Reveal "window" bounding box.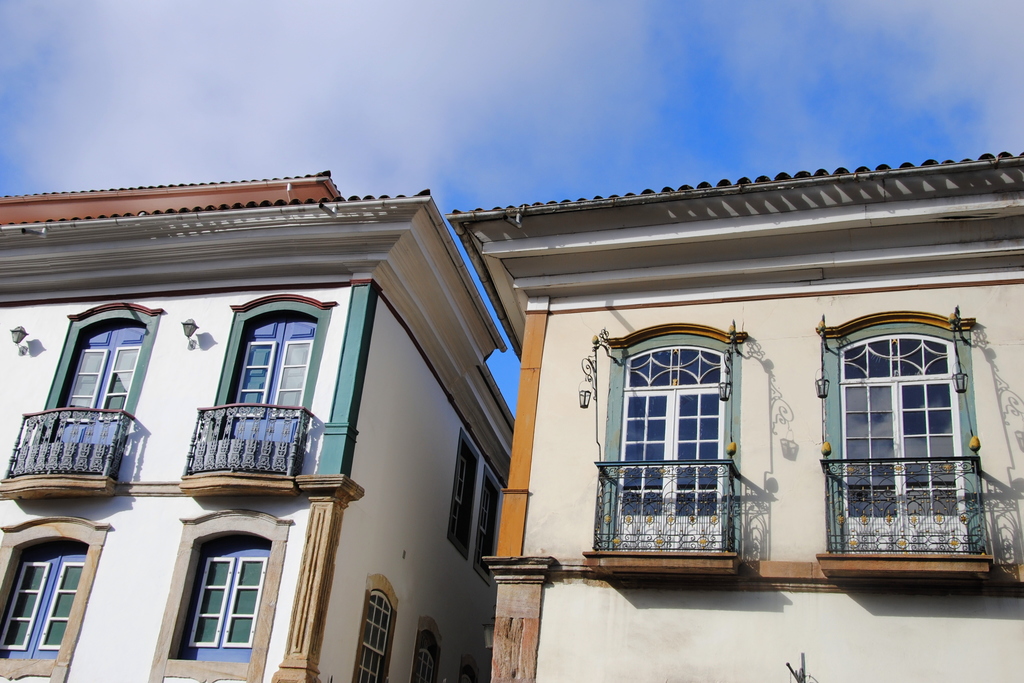
Revealed: bbox=[145, 506, 293, 682].
